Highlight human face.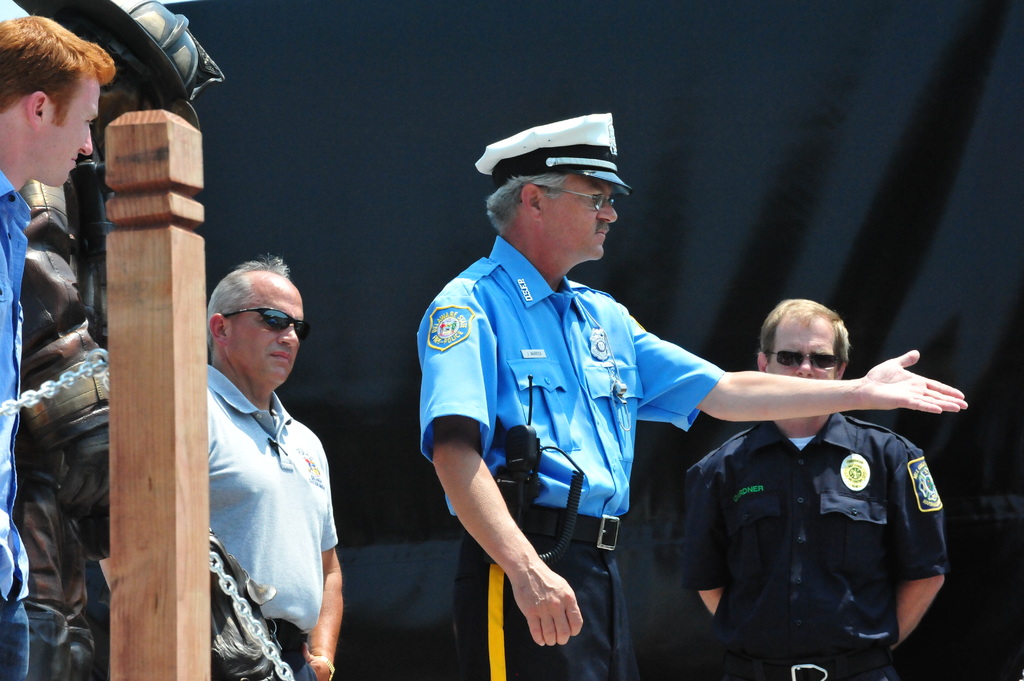
Highlighted region: (left=767, top=320, right=834, bottom=381).
